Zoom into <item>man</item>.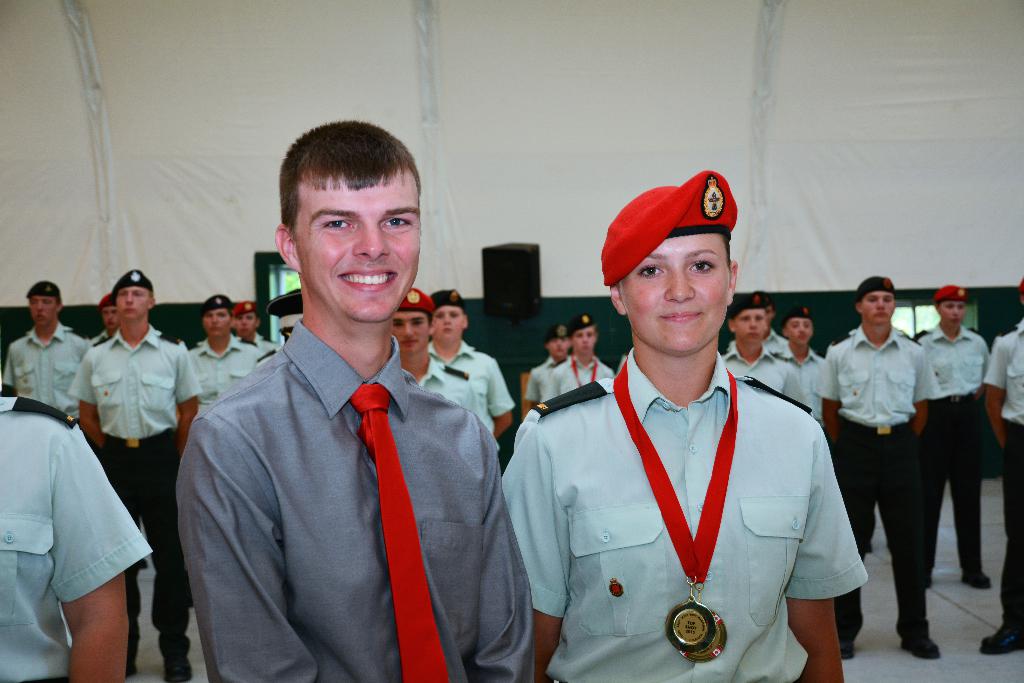
Zoom target: 392 288 480 415.
